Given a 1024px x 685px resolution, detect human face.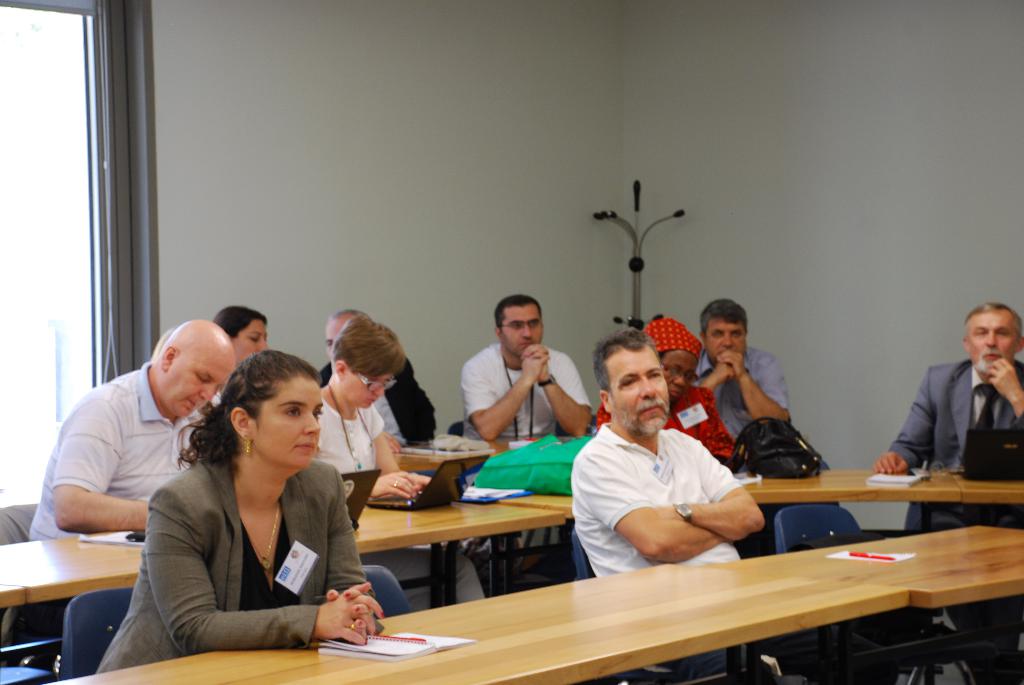
bbox=(258, 395, 317, 468).
